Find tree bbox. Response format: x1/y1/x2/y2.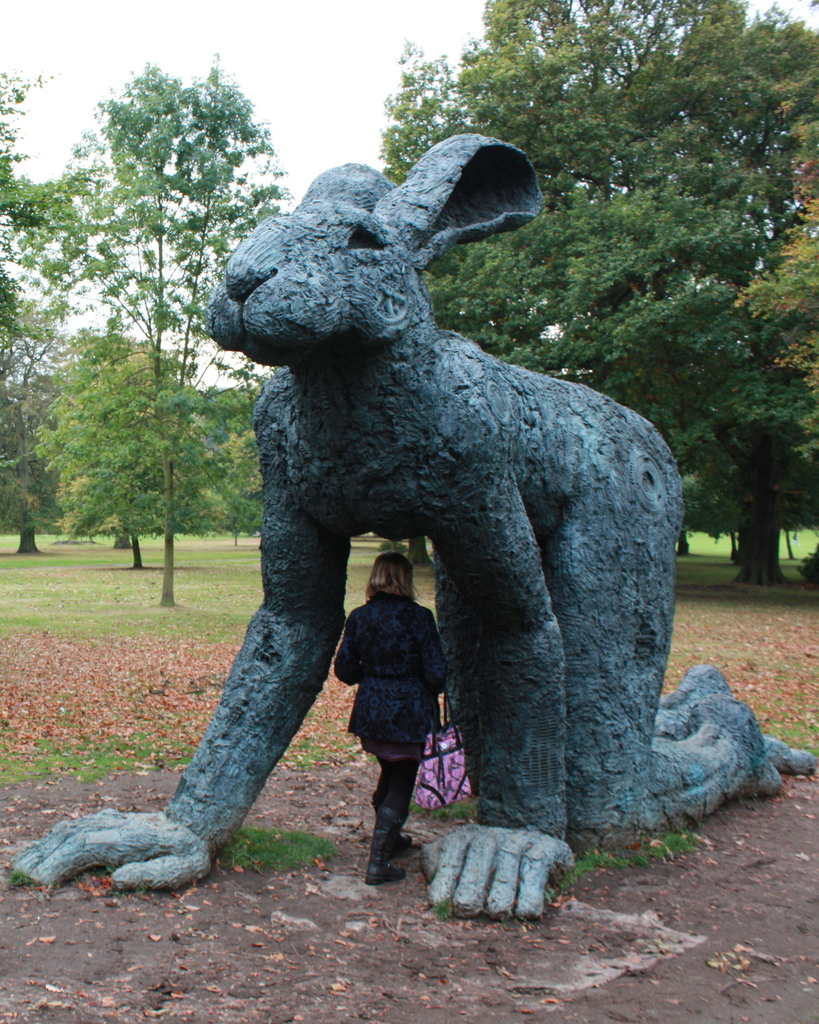
365/0/818/581.
